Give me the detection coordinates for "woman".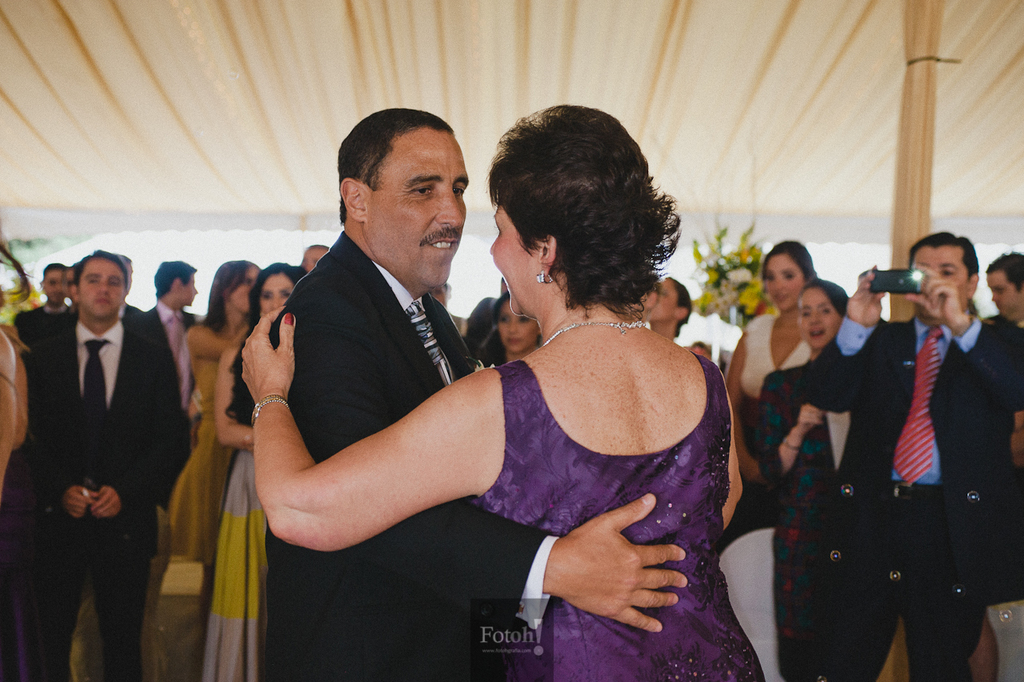
{"left": 754, "top": 279, "right": 856, "bottom": 681}.
